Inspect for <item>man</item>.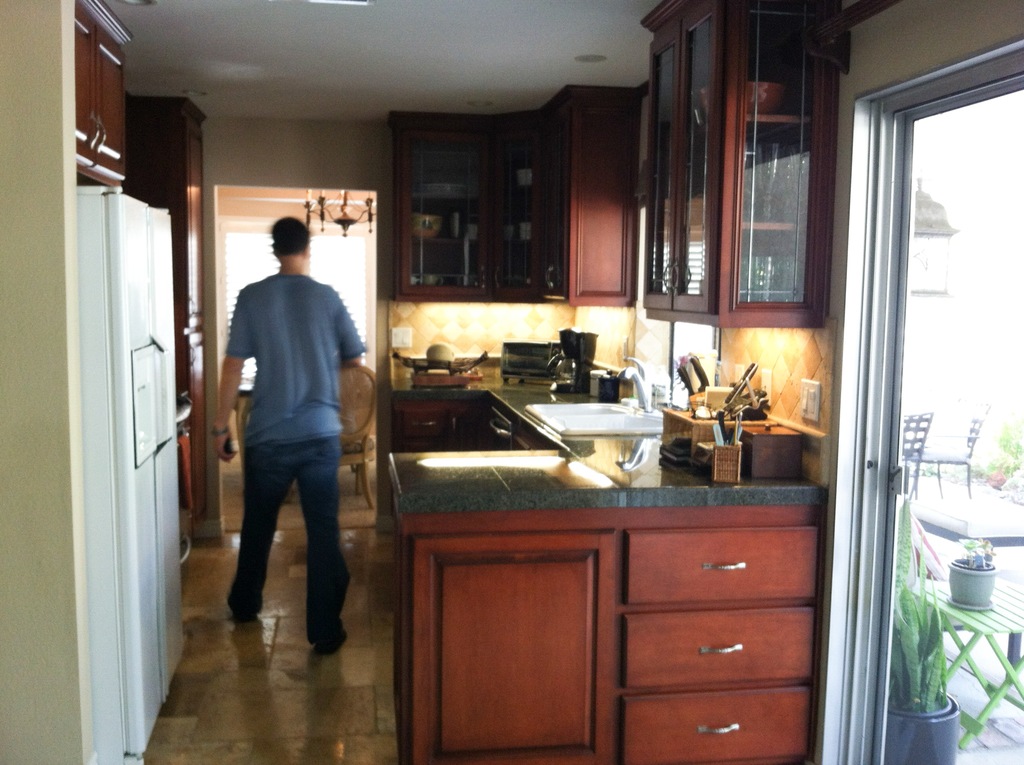
Inspection: {"left": 205, "top": 207, "right": 365, "bottom": 672}.
